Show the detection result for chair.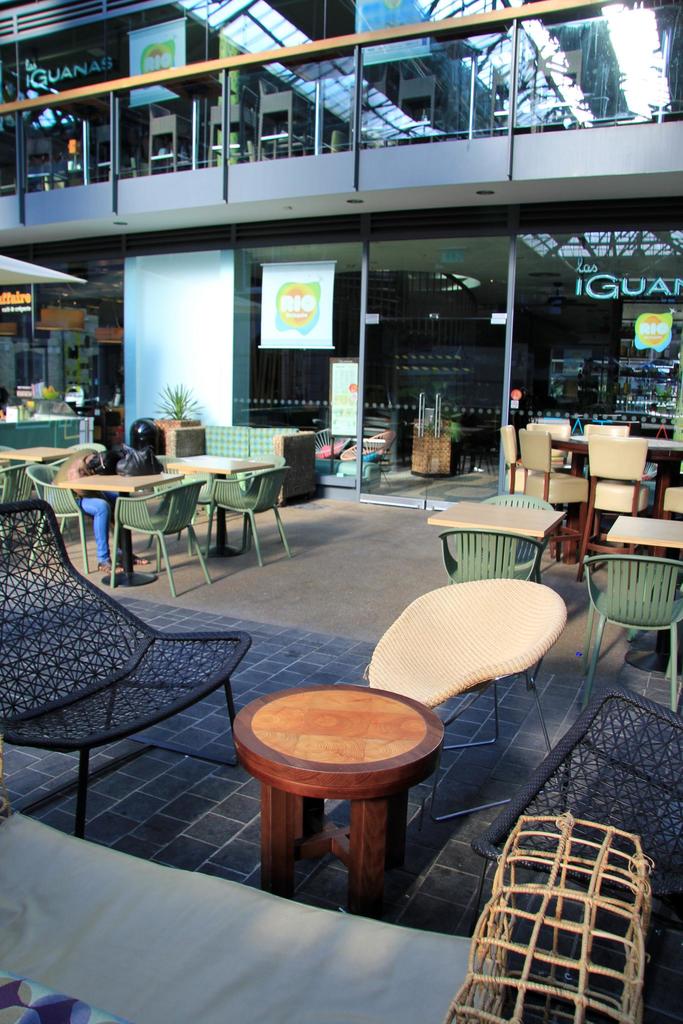
x1=659 y1=487 x2=682 y2=557.
